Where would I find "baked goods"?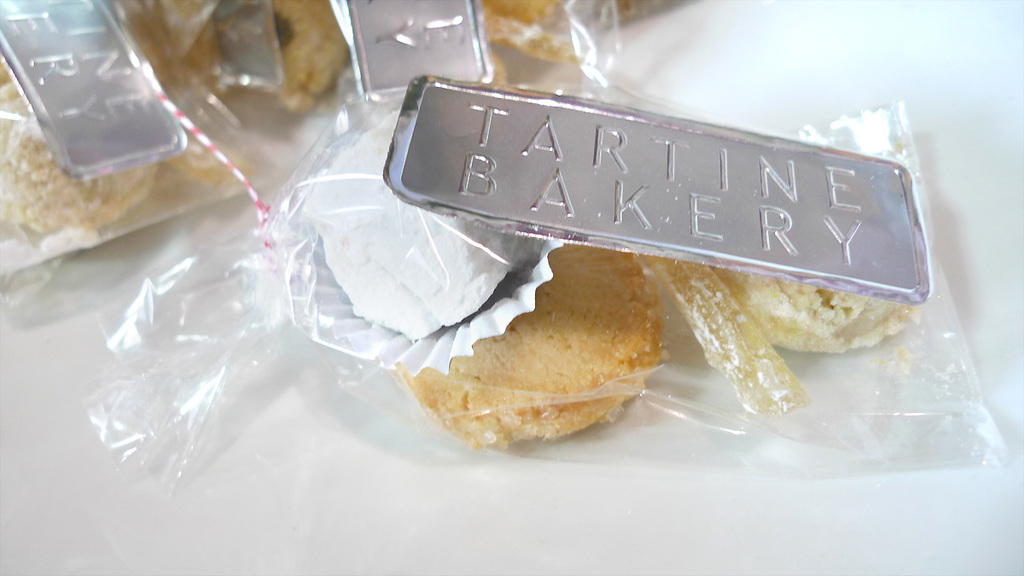
At region(387, 240, 660, 451).
